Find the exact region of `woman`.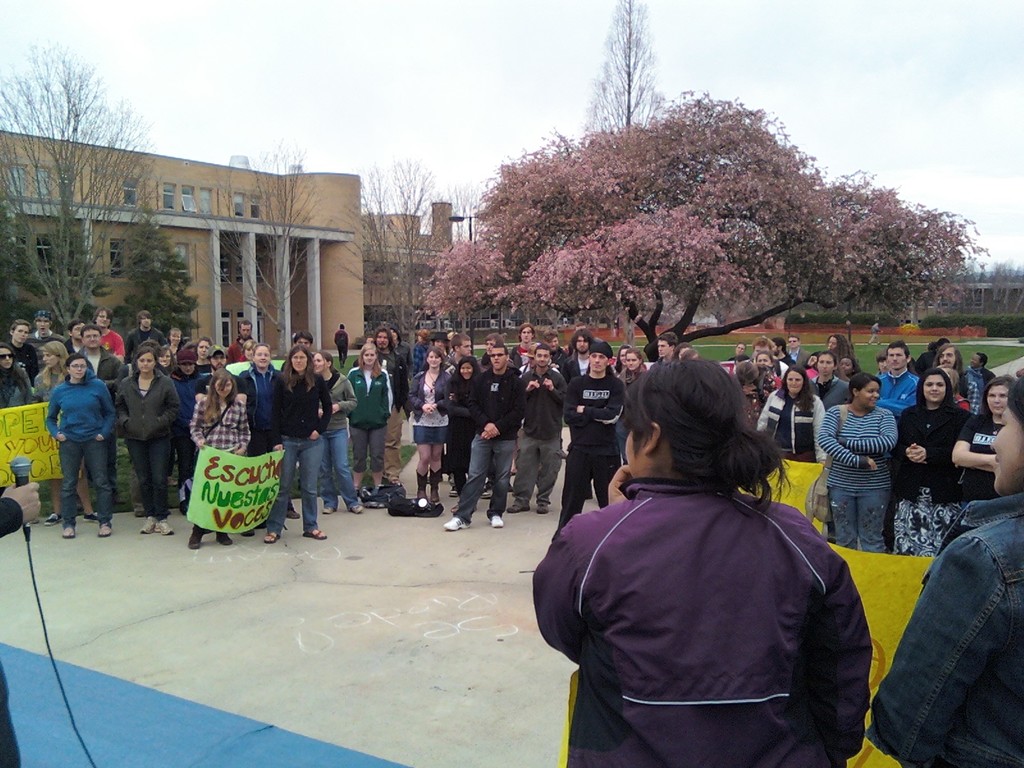
Exact region: rect(807, 349, 854, 410).
